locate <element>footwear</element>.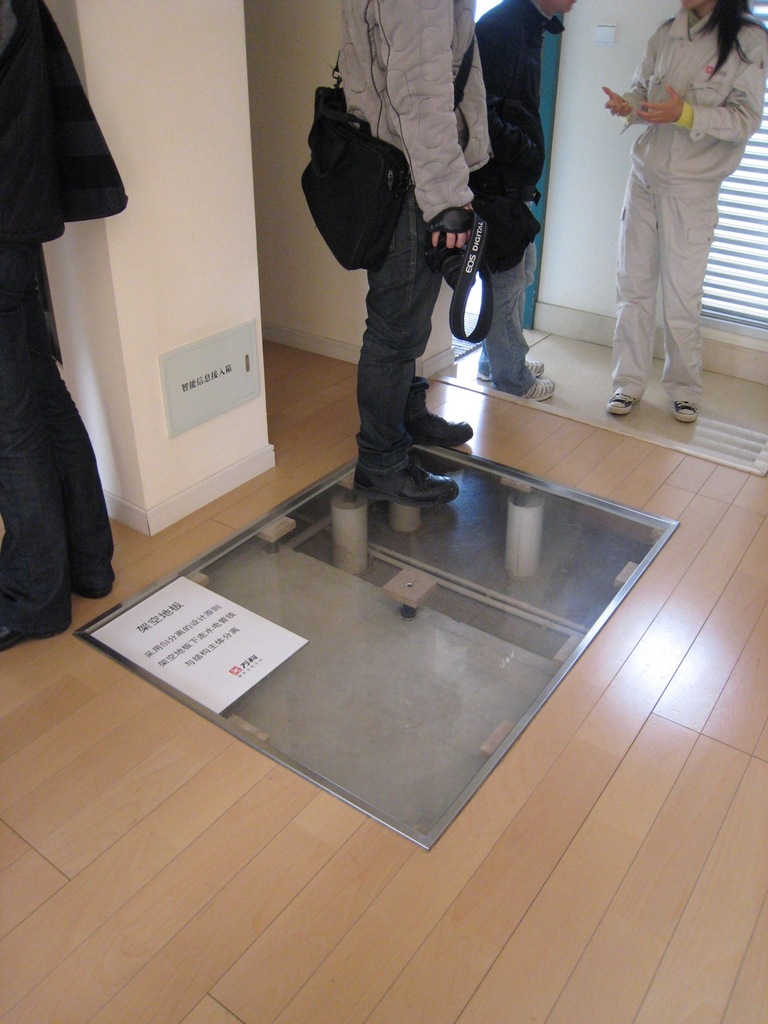
Bounding box: rect(605, 392, 637, 413).
